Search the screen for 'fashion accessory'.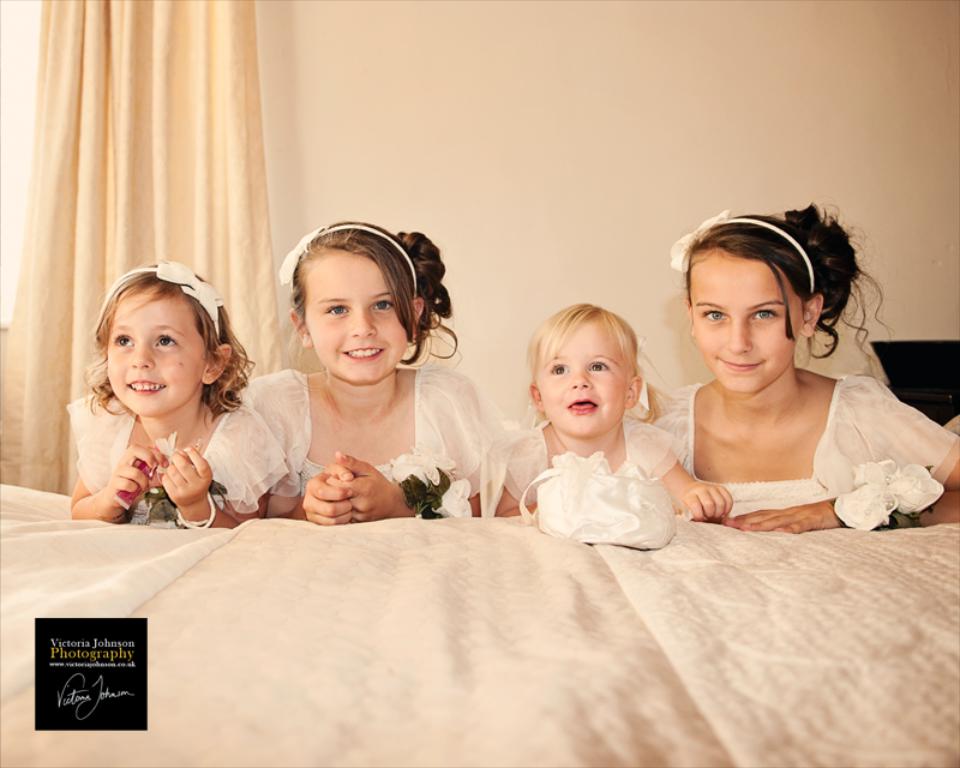
Found at [left=516, top=448, right=673, bottom=550].
